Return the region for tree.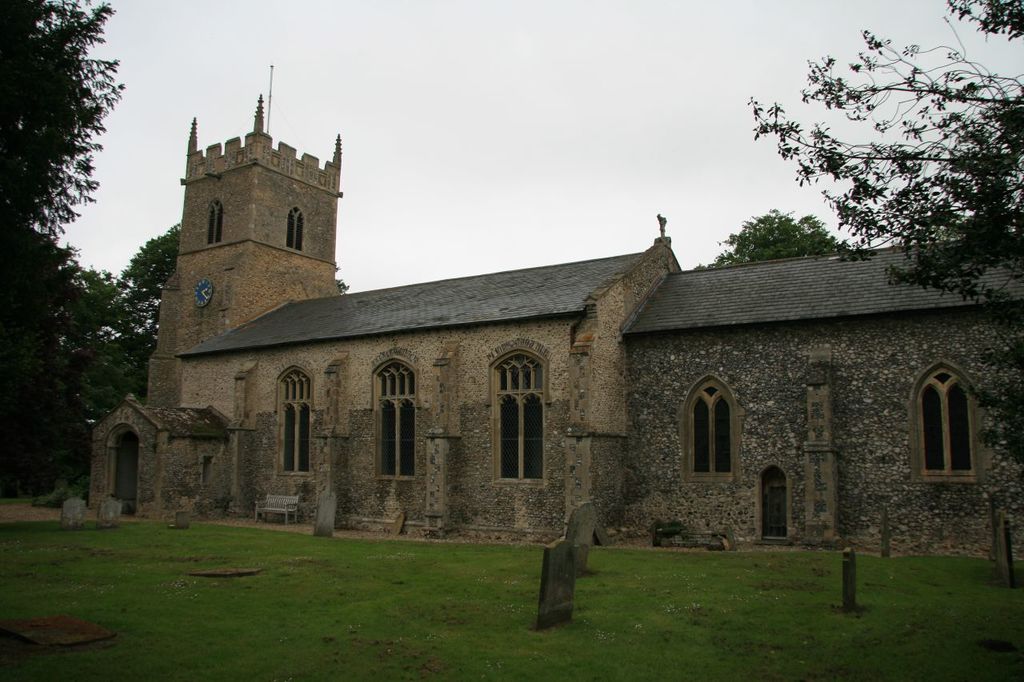
left=114, top=222, right=197, bottom=289.
